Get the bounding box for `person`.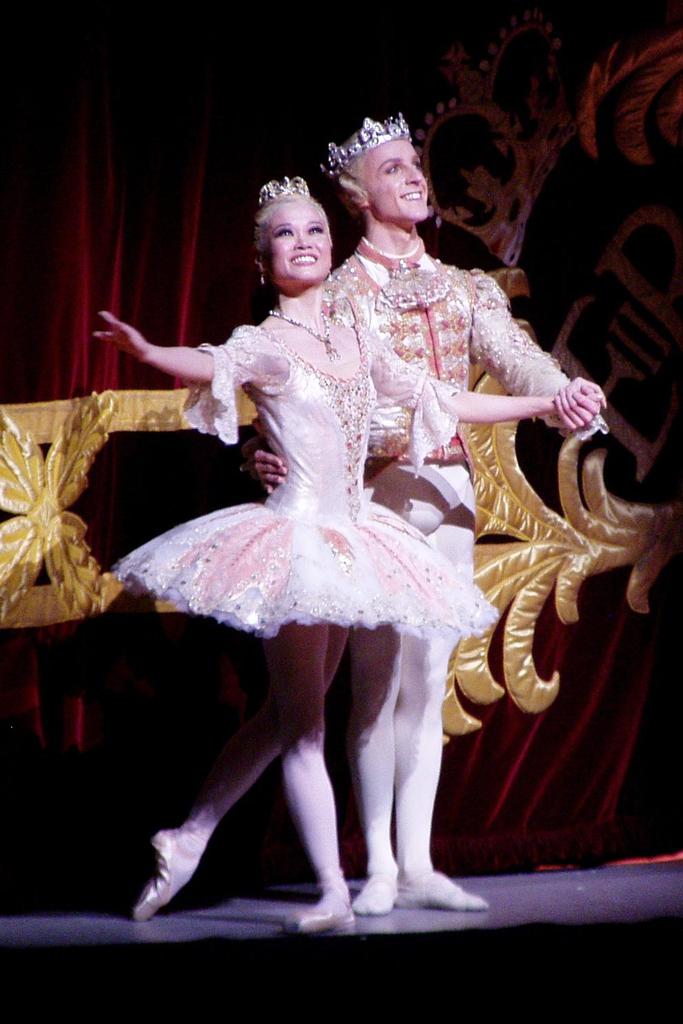
left=244, top=103, right=595, bottom=910.
